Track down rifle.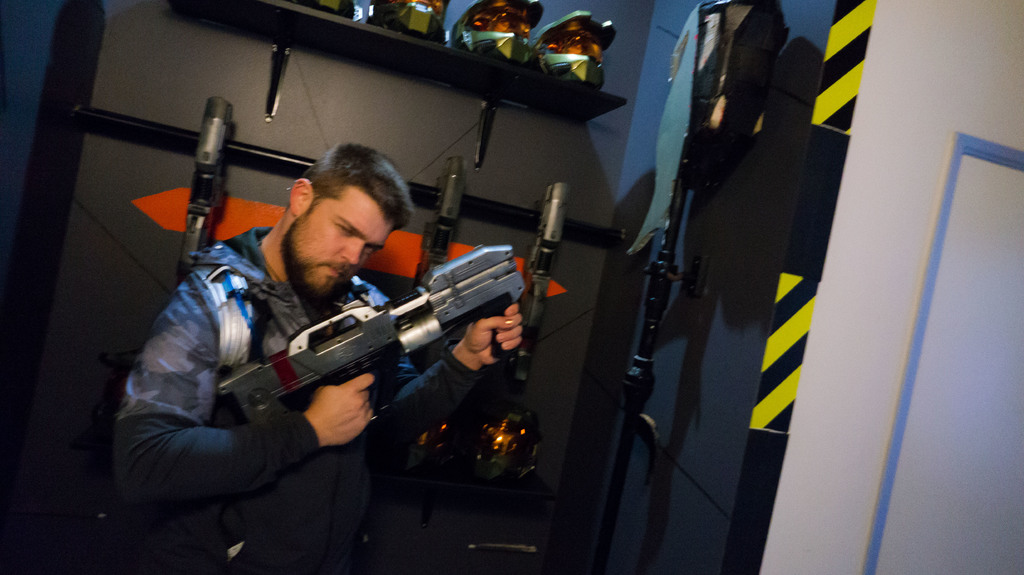
Tracked to bbox=[214, 240, 577, 461].
